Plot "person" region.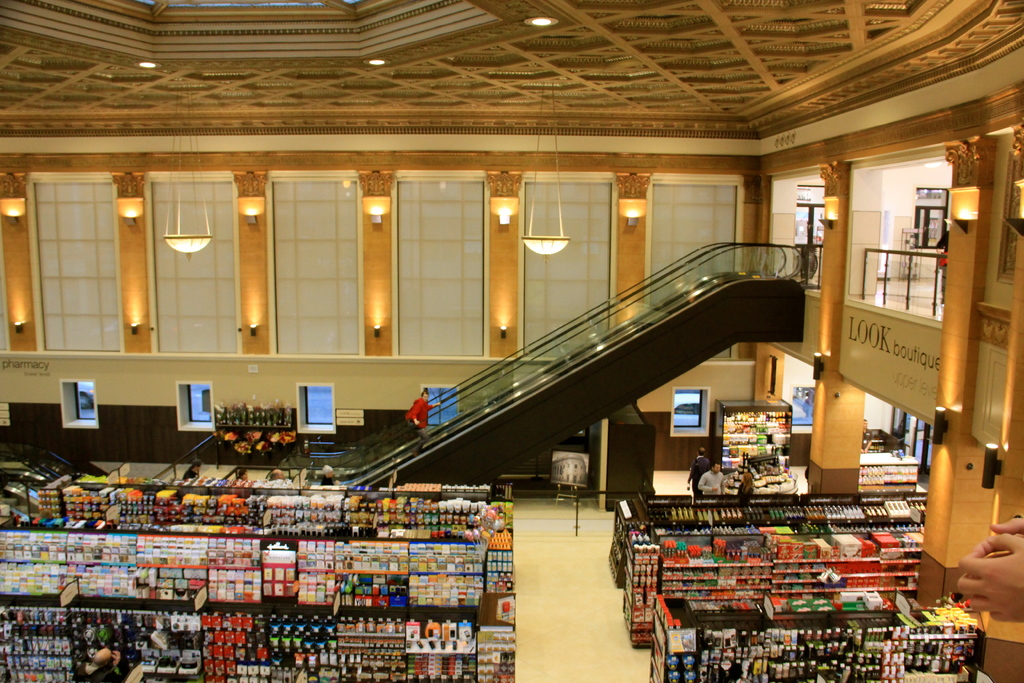
Plotted at [x1=699, y1=461, x2=728, y2=494].
